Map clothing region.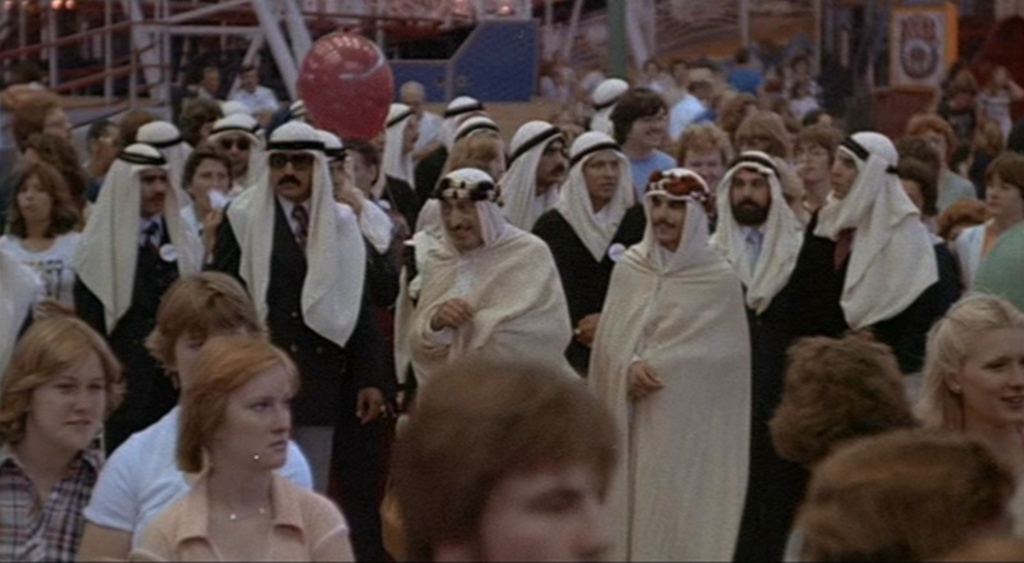
Mapped to <region>0, 440, 97, 562</region>.
